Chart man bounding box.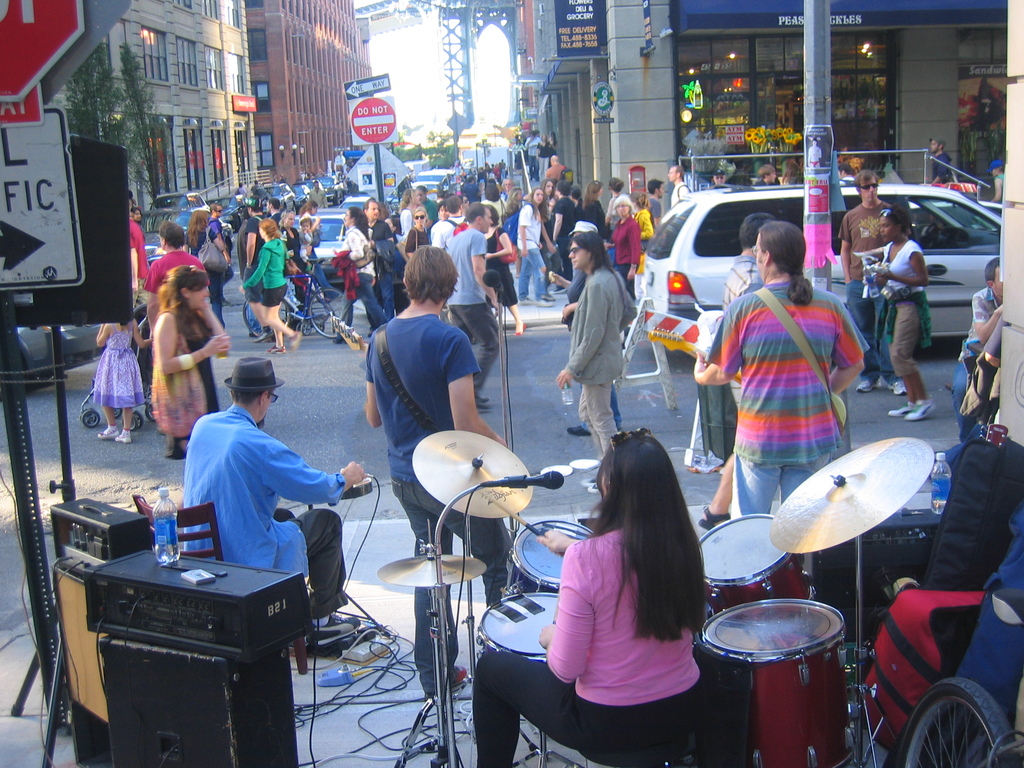
Charted: crop(433, 194, 468, 248).
